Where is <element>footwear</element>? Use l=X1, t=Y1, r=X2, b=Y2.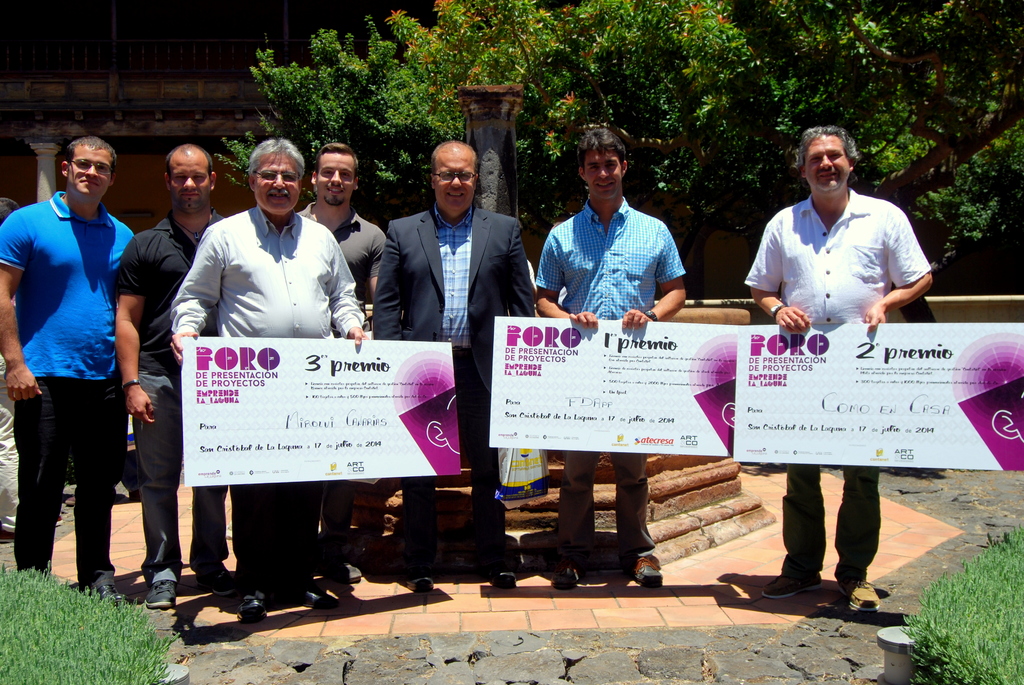
l=289, t=581, r=332, b=608.
